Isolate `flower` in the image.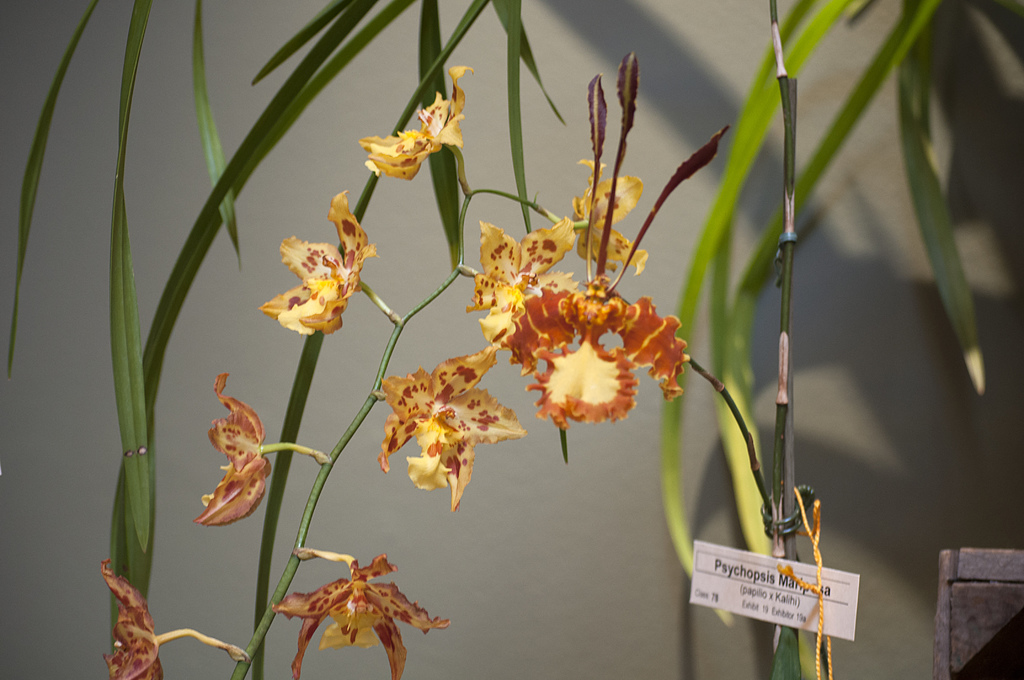
Isolated region: detection(194, 372, 273, 524).
